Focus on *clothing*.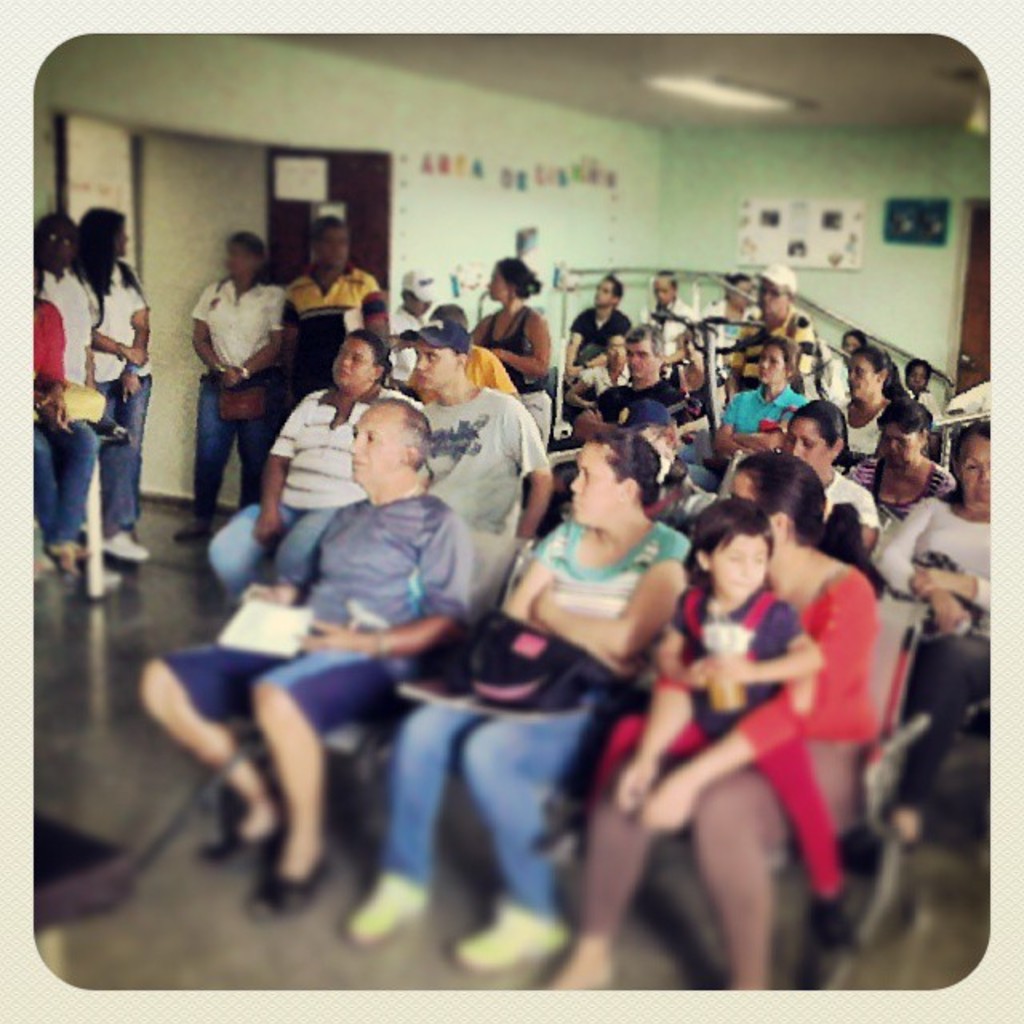
Focused at [x1=864, y1=483, x2=986, y2=821].
